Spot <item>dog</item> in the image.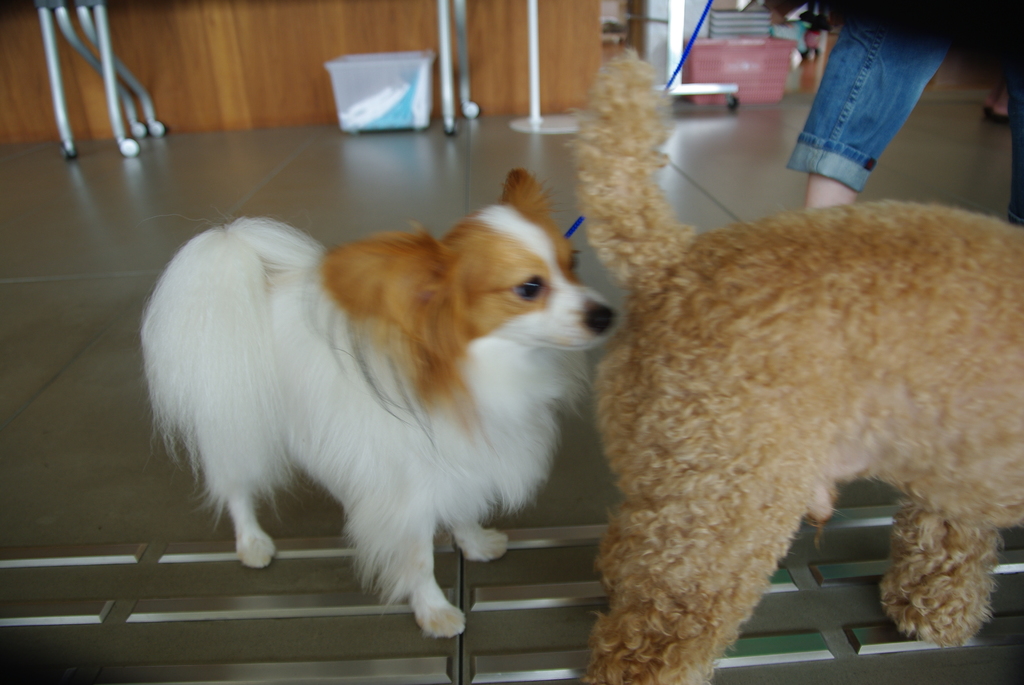
<item>dog</item> found at [x1=139, y1=164, x2=618, y2=638].
